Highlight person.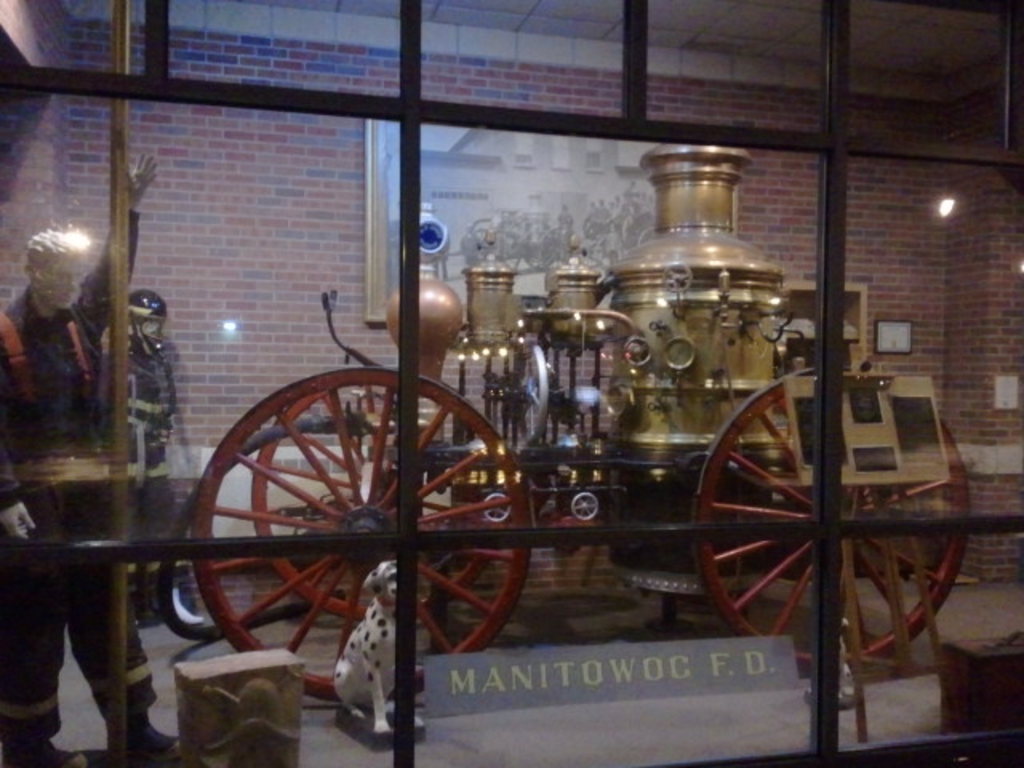
Highlighted region: bbox(29, 147, 173, 763).
